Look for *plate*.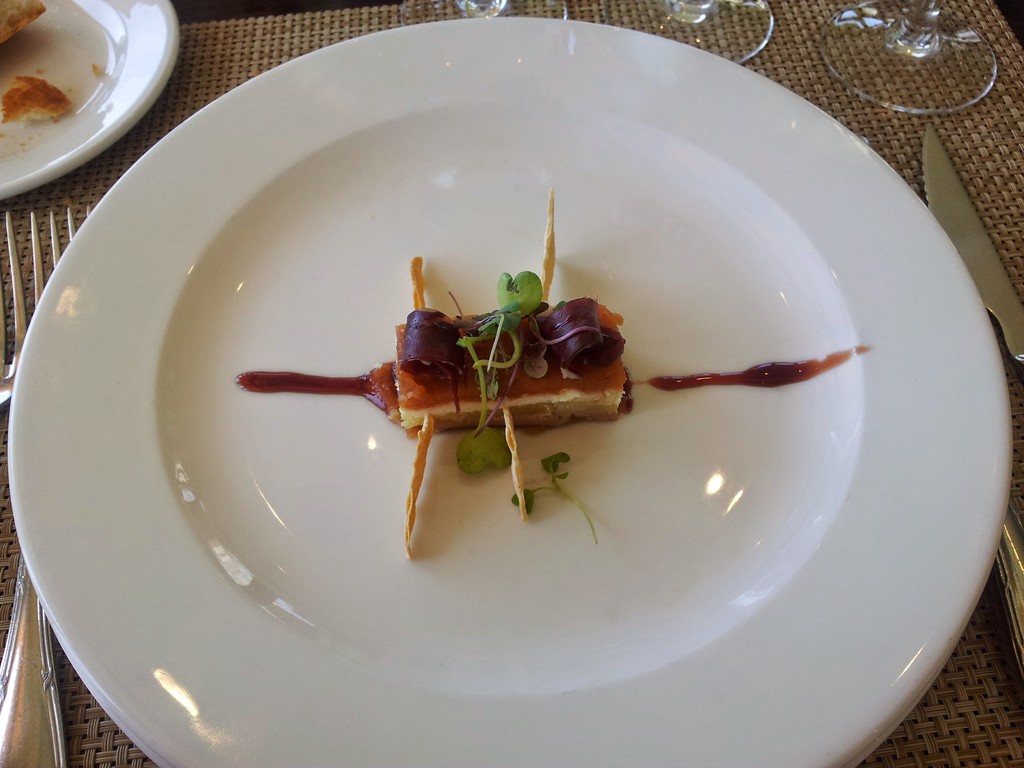
Found: 0,0,182,204.
